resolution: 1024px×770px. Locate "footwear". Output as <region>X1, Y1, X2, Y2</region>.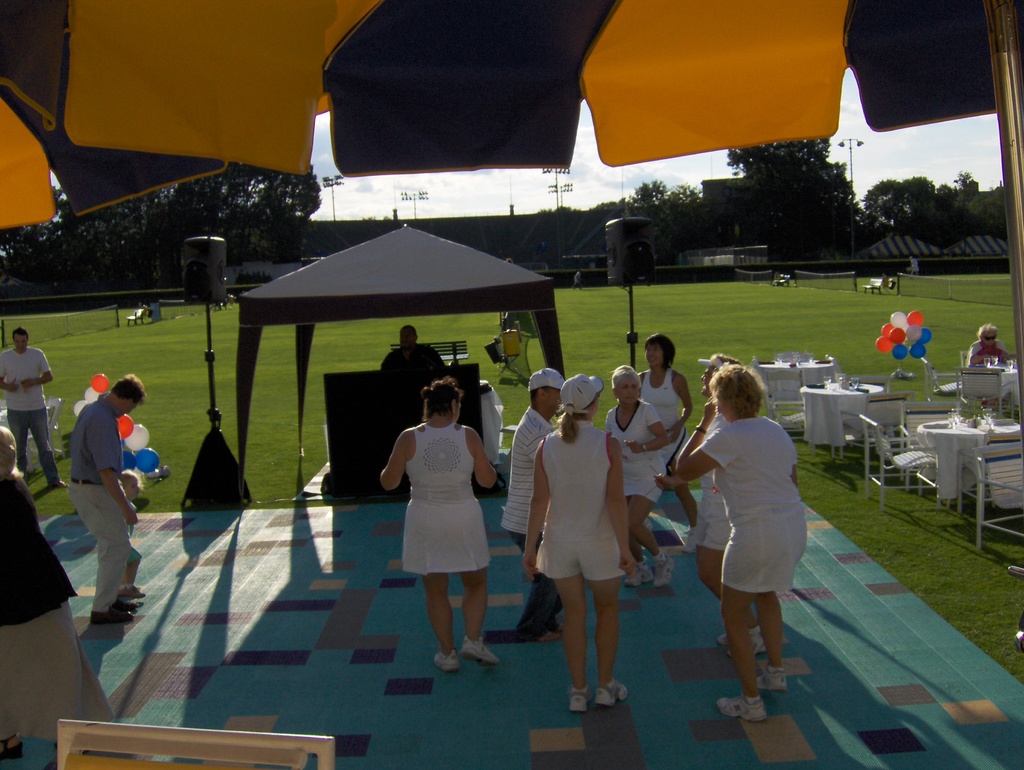
<region>435, 646, 464, 673</region>.
